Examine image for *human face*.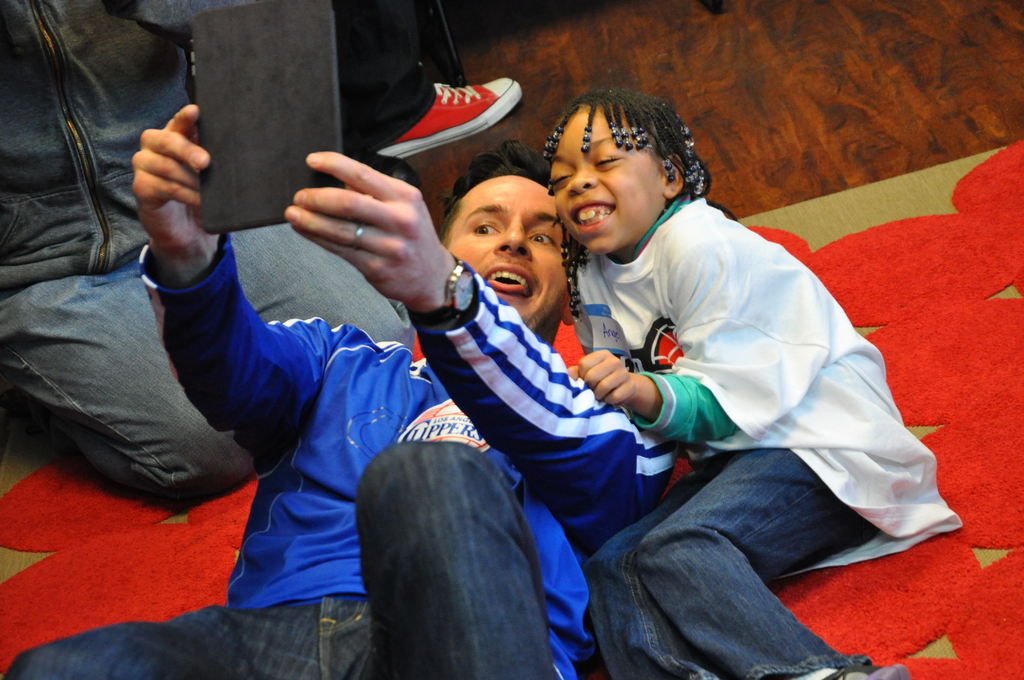
Examination result: BBox(437, 175, 573, 330).
